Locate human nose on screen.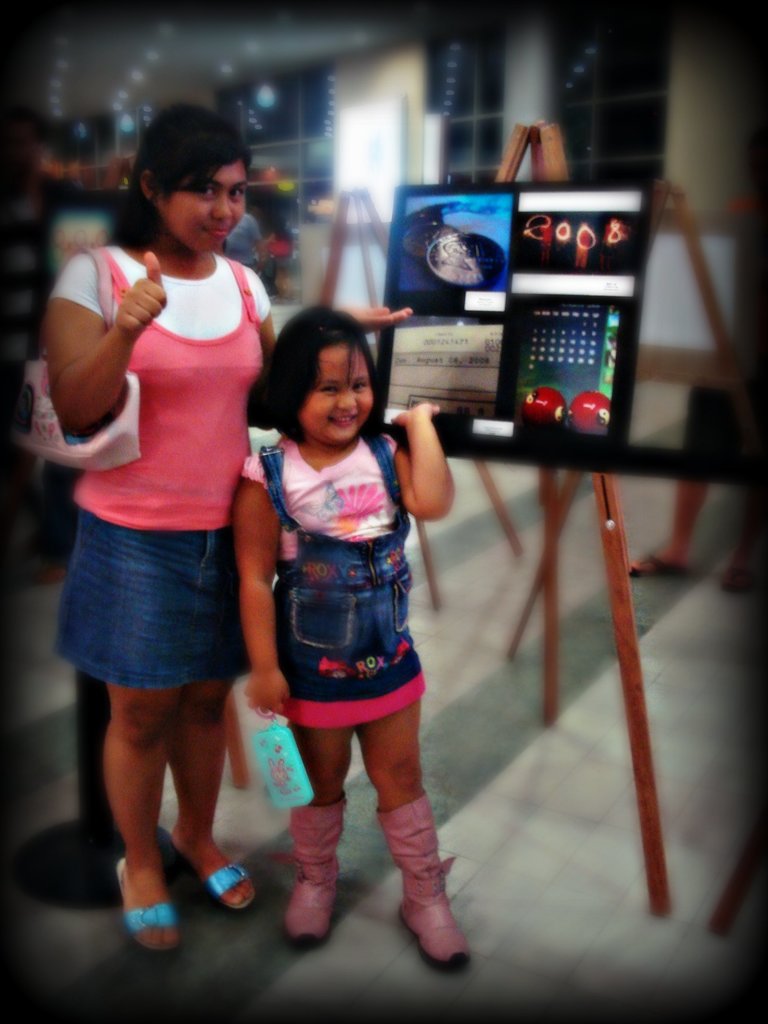
On screen at <box>209,193,231,219</box>.
